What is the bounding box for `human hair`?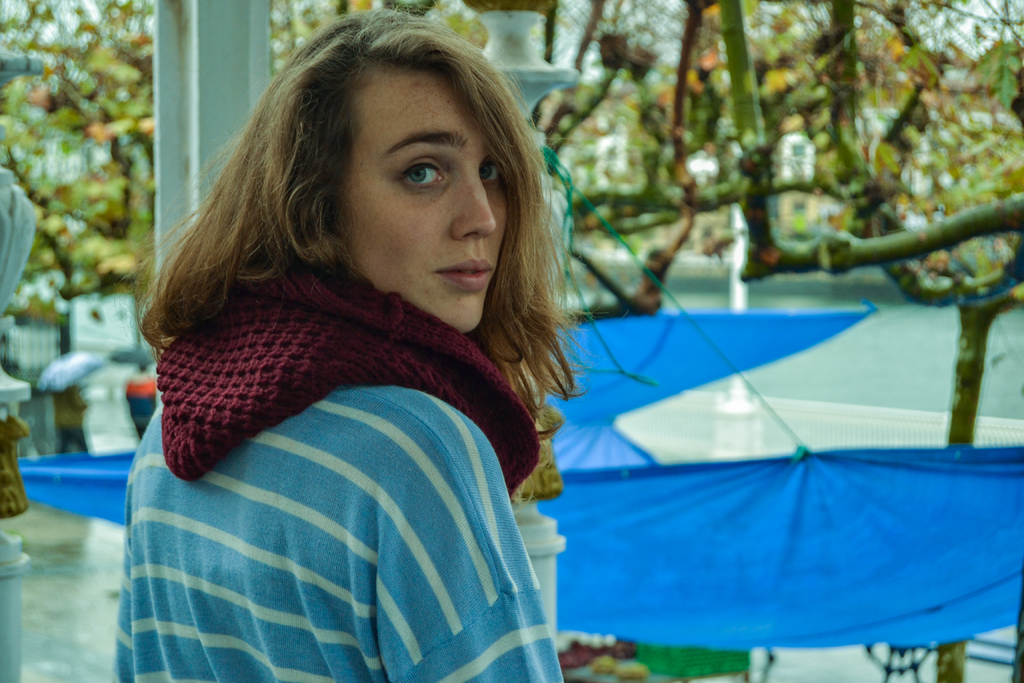
(177,23,545,368).
